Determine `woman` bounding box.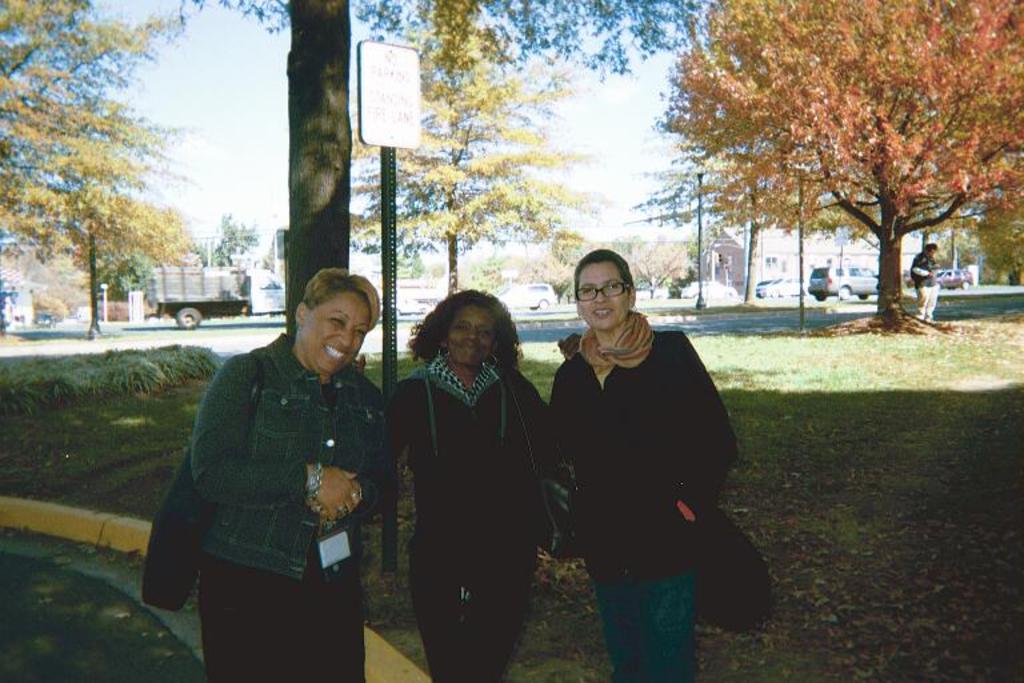
Determined: detection(547, 244, 739, 682).
